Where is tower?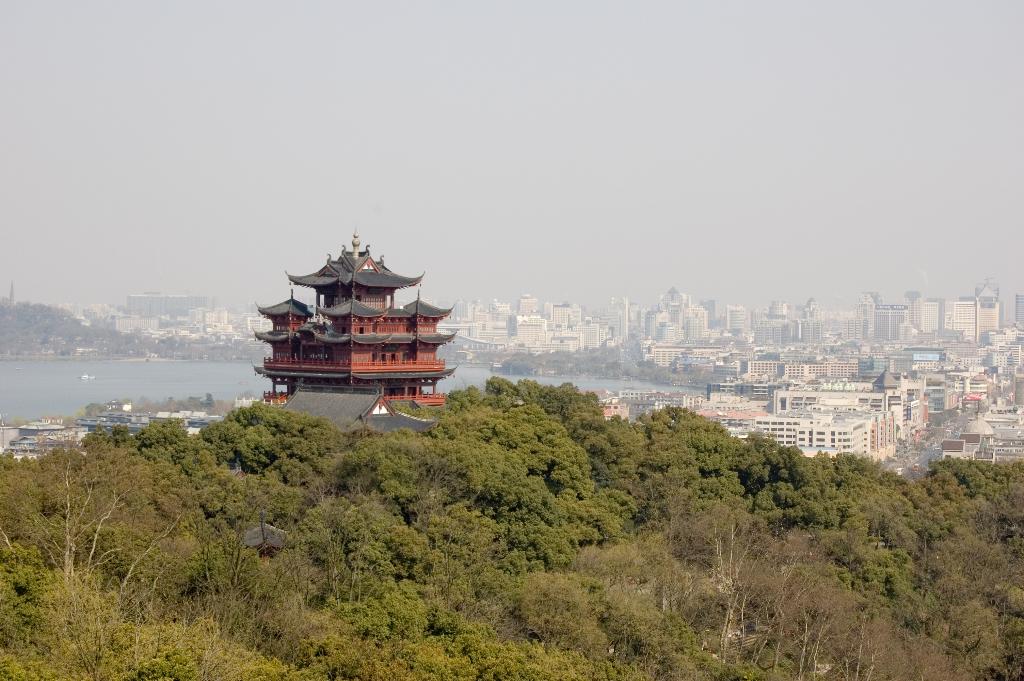
detection(660, 287, 680, 325).
